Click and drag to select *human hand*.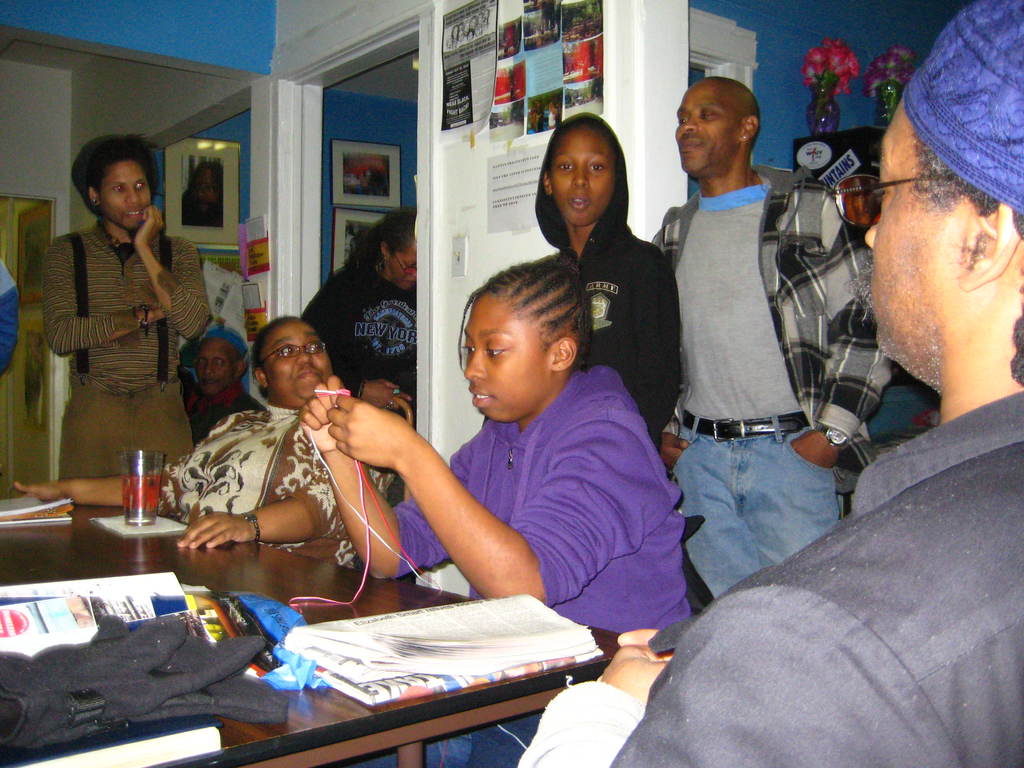
Selection: pyautogui.locateOnScreen(615, 628, 663, 655).
